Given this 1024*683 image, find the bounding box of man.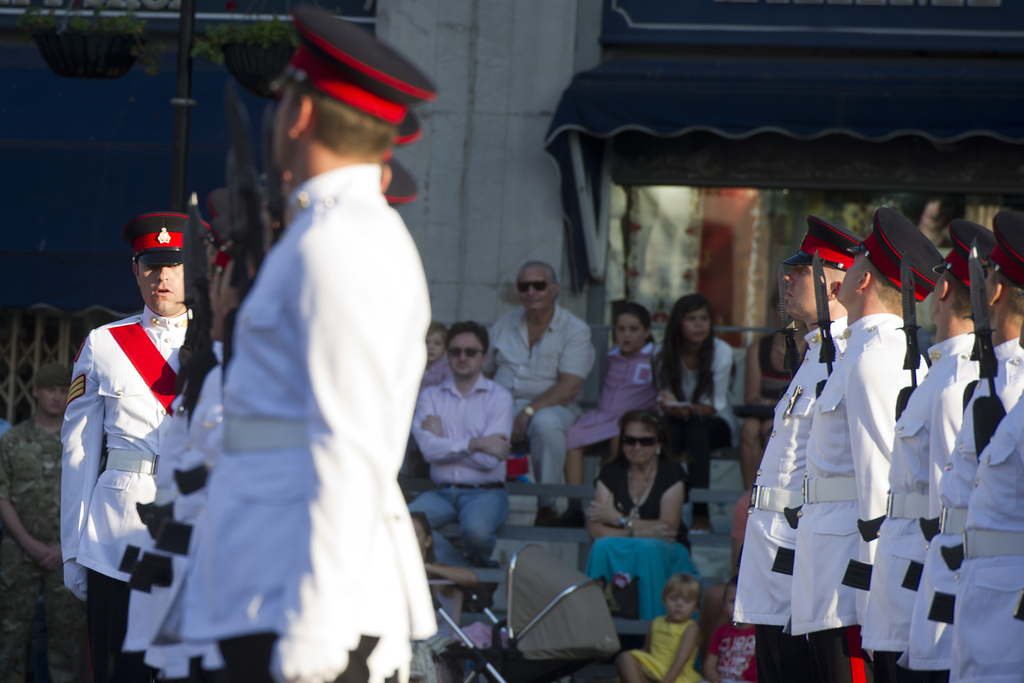
410, 323, 517, 612.
